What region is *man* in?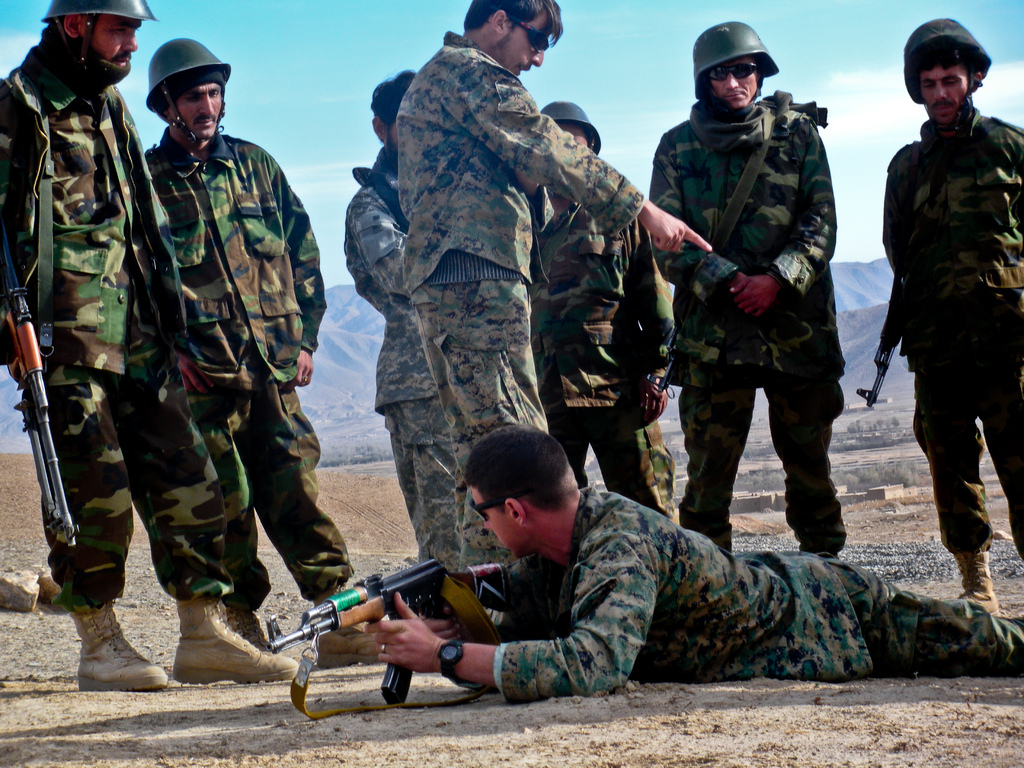
[x1=649, y1=20, x2=846, y2=567].
